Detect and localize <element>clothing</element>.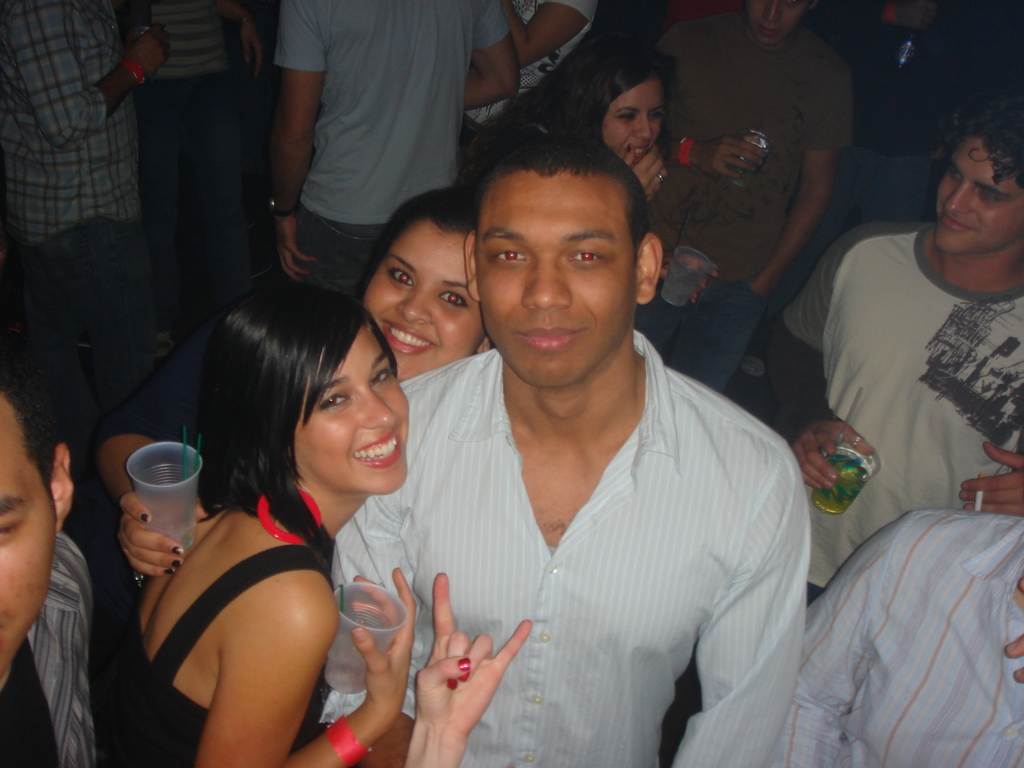
Localized at [x1=765, y1=513, x2=1023, y2=754].
